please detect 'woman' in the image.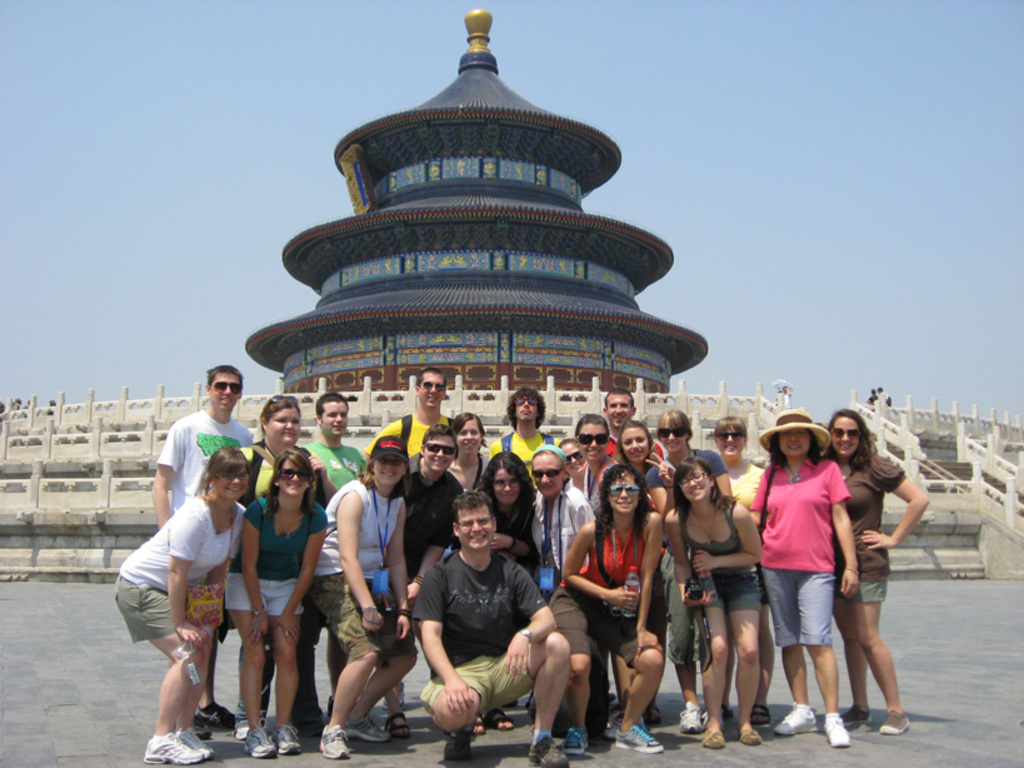
detection(826, 408, 926, 738).
